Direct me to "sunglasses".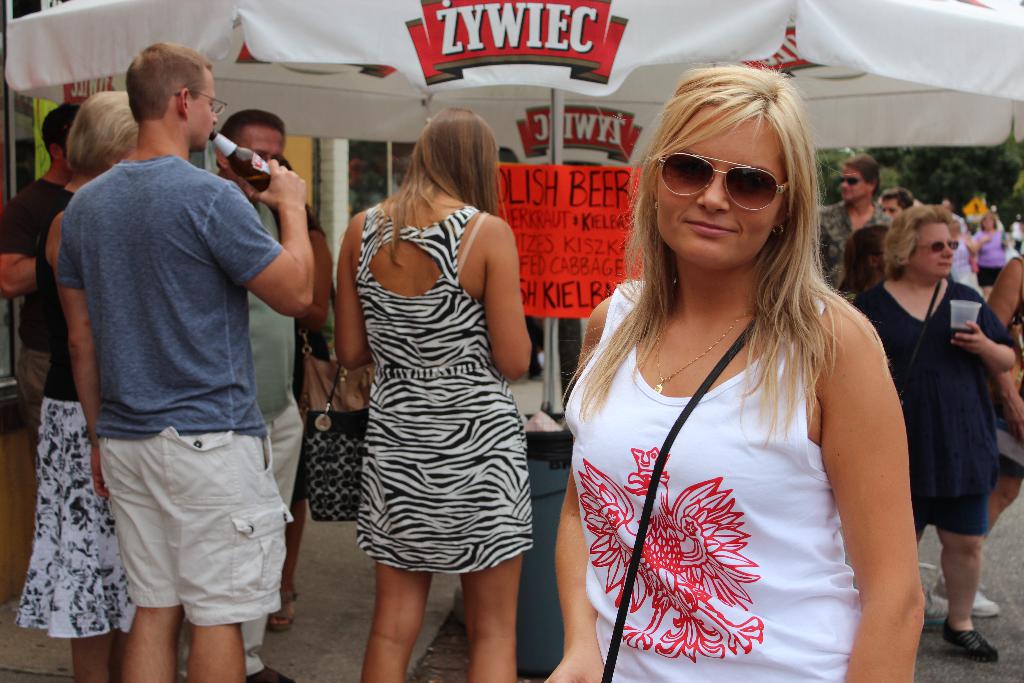
Direction: (922,238,956,255).
